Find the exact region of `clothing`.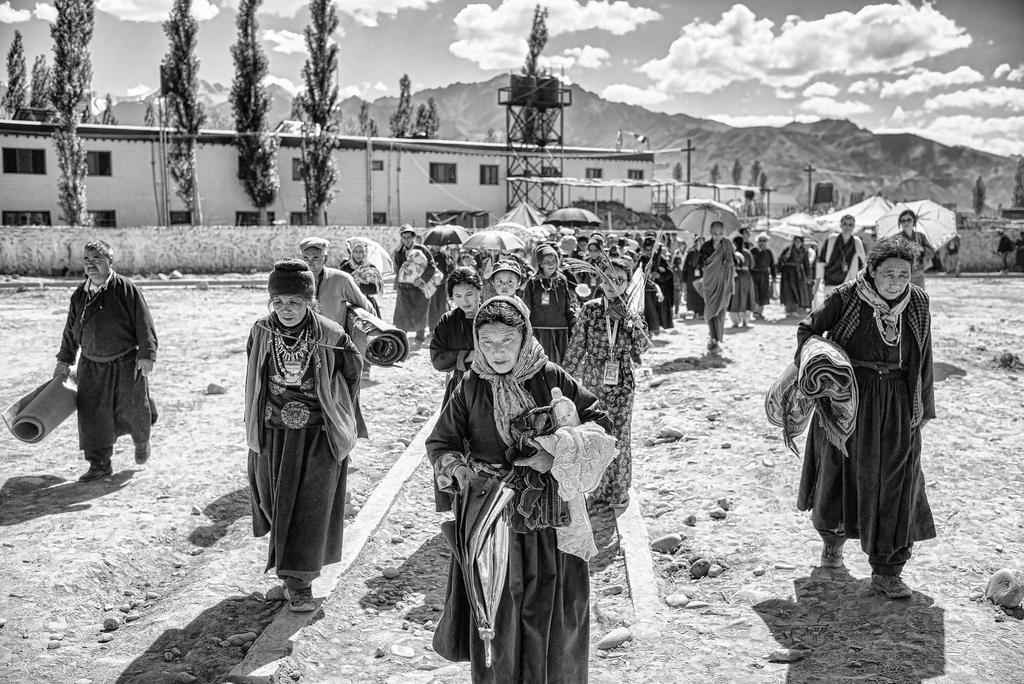
Exact region: [left=698, top=237, right=738, bottom=346].
